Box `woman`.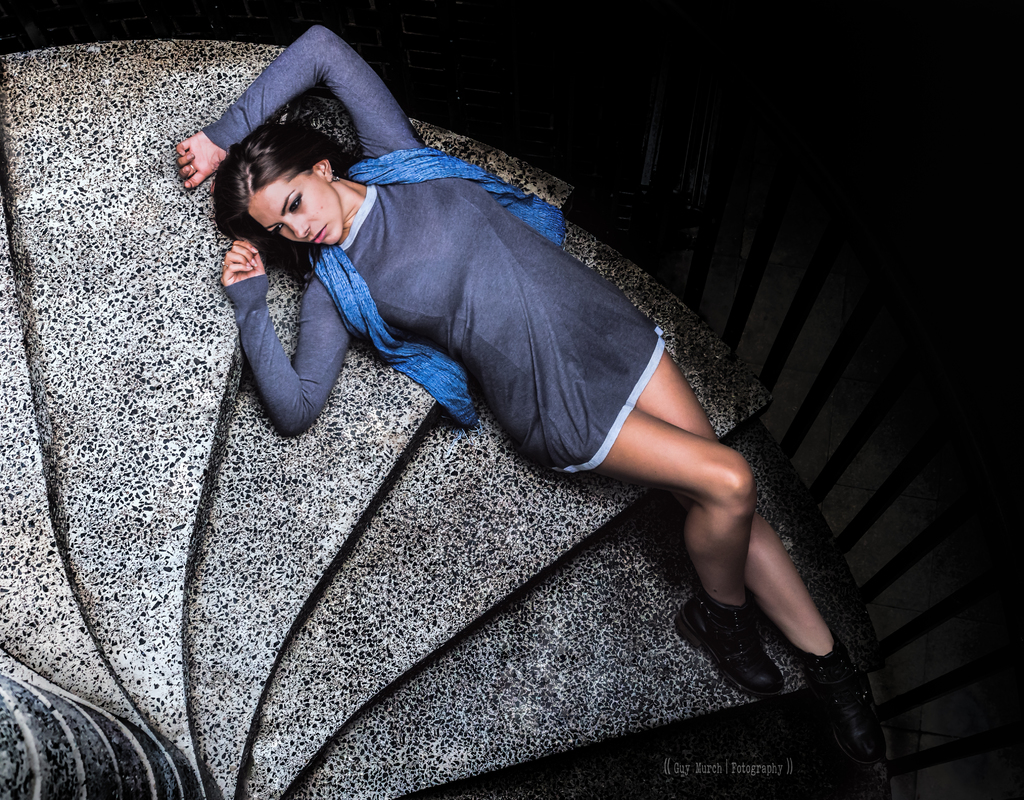
select_region(191, 42, 771, 659).
